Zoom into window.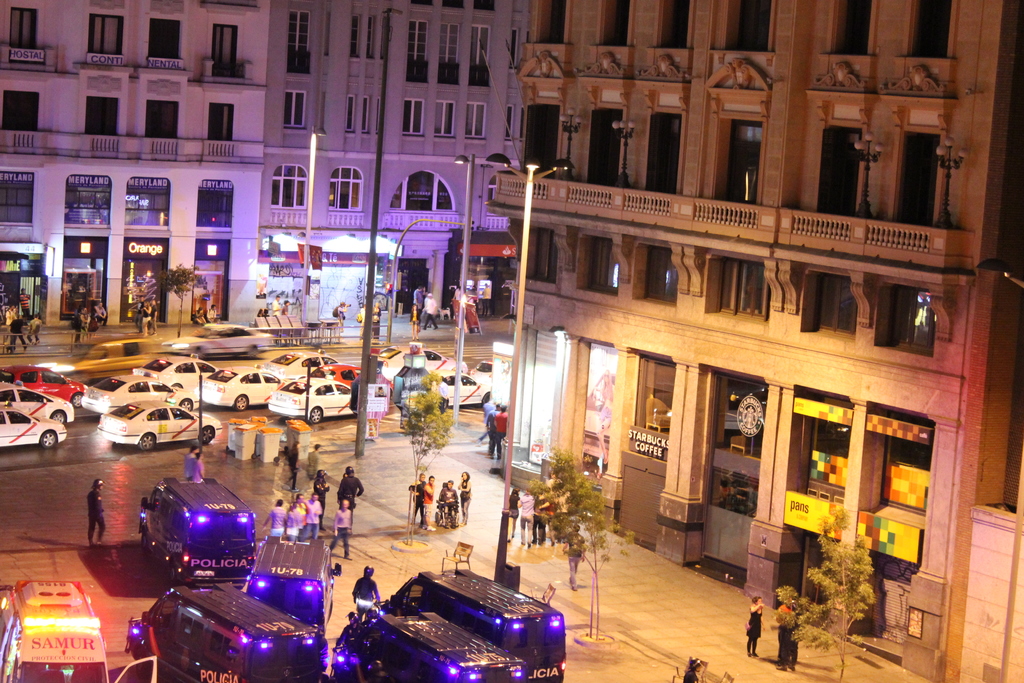
Zoom target: x1=662 y1=0 x2=689 y2=51.
